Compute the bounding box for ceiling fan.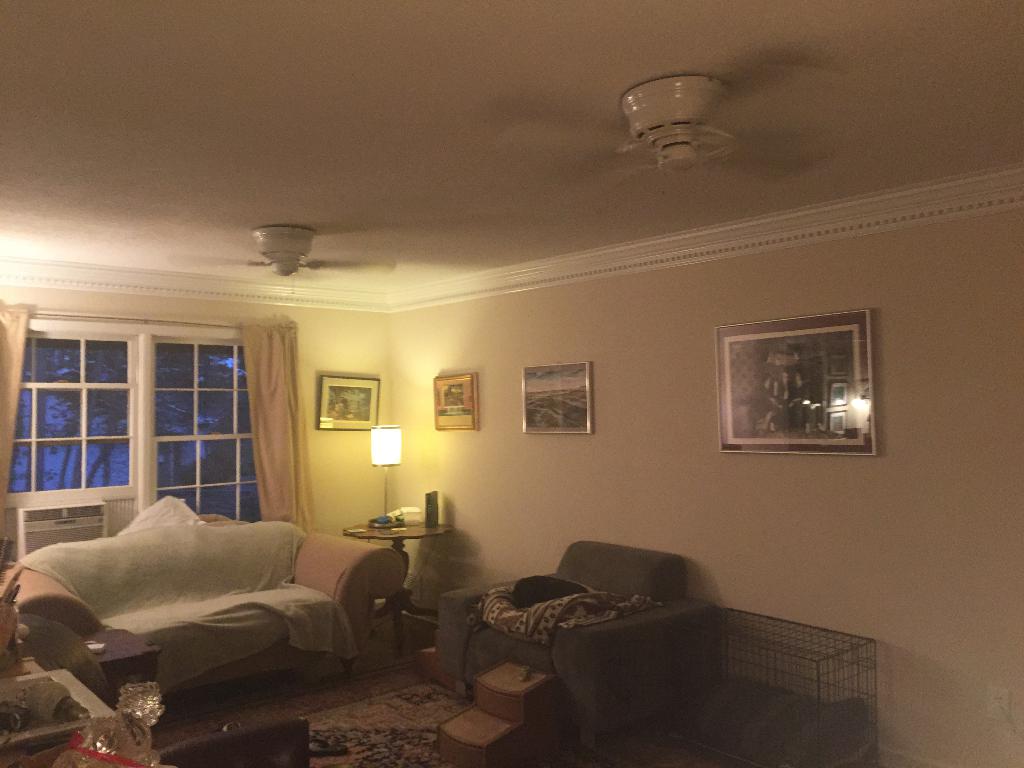
l=497, t=76, r=835, b=204.
